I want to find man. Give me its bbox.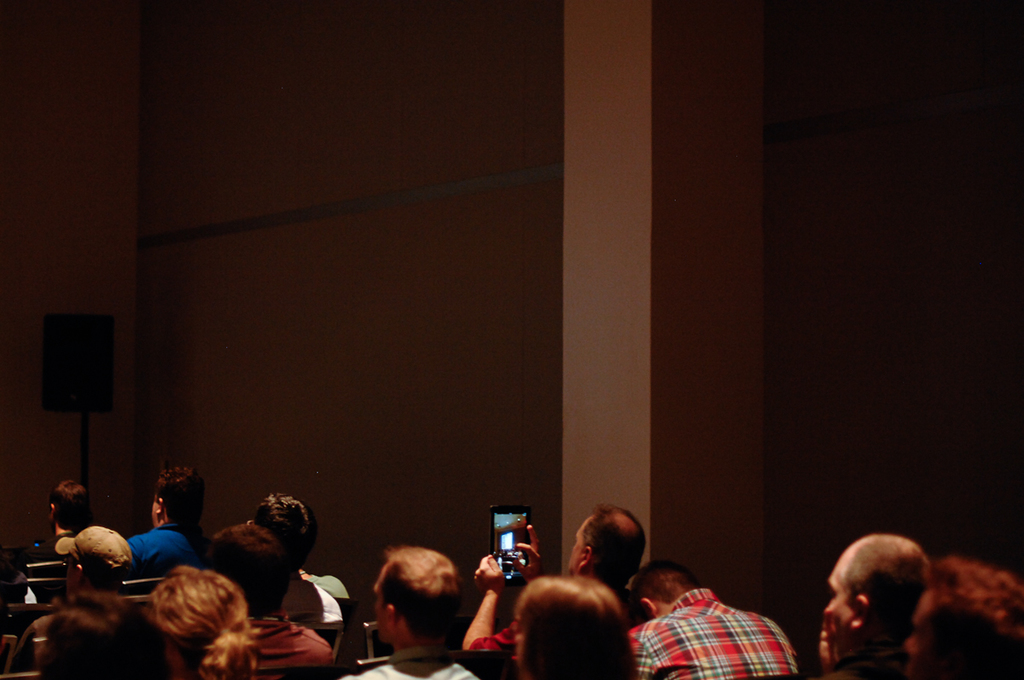
box(340, 546, 498, 669).
